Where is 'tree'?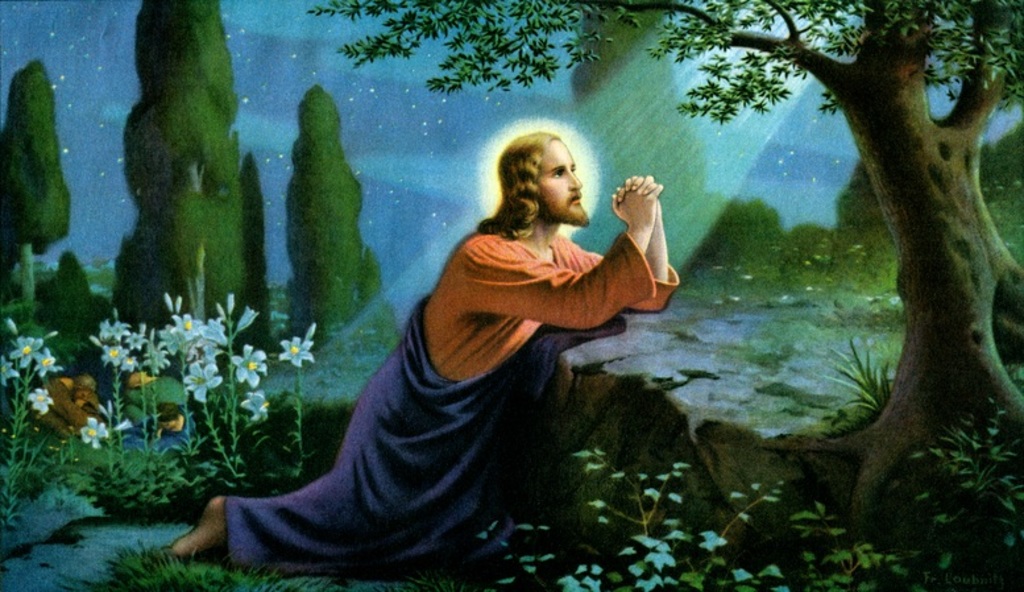
[x1=113, y1=0, x2=264, y2=360].
